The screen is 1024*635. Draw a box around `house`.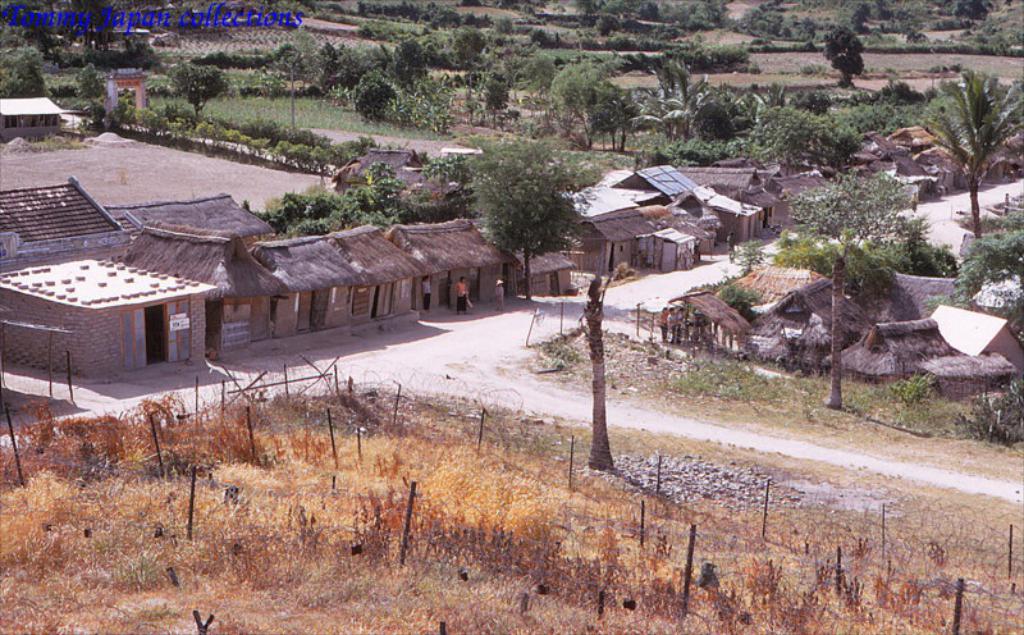
x1=573 y1=202 x2=640 y2=275.
